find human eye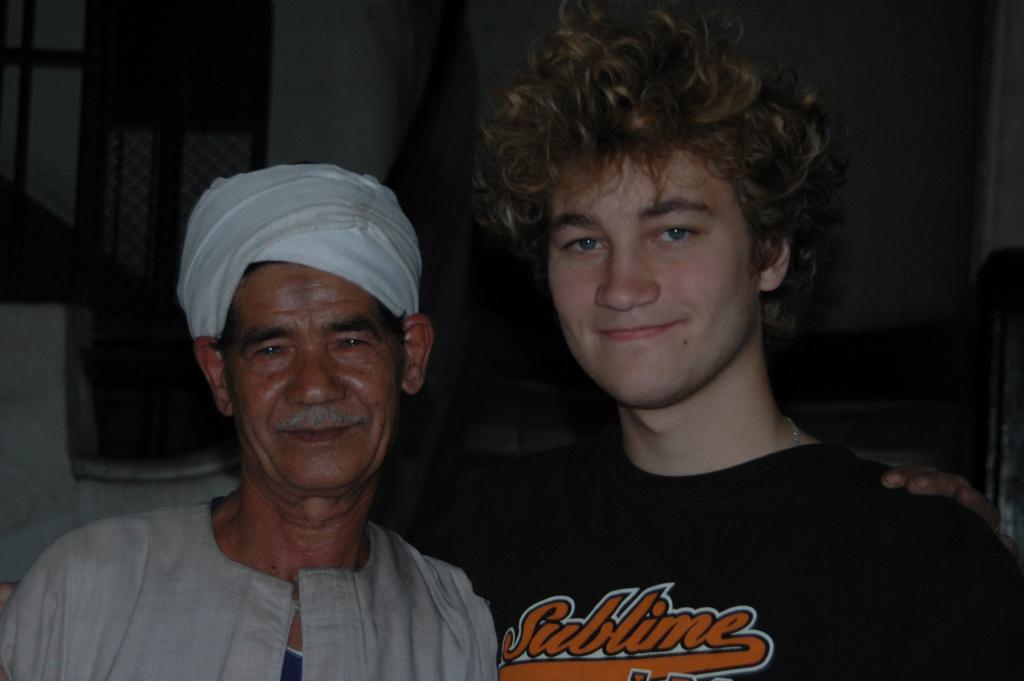
{"x1": 261, "y1": 339, "x2": 295, "y2": 358}
